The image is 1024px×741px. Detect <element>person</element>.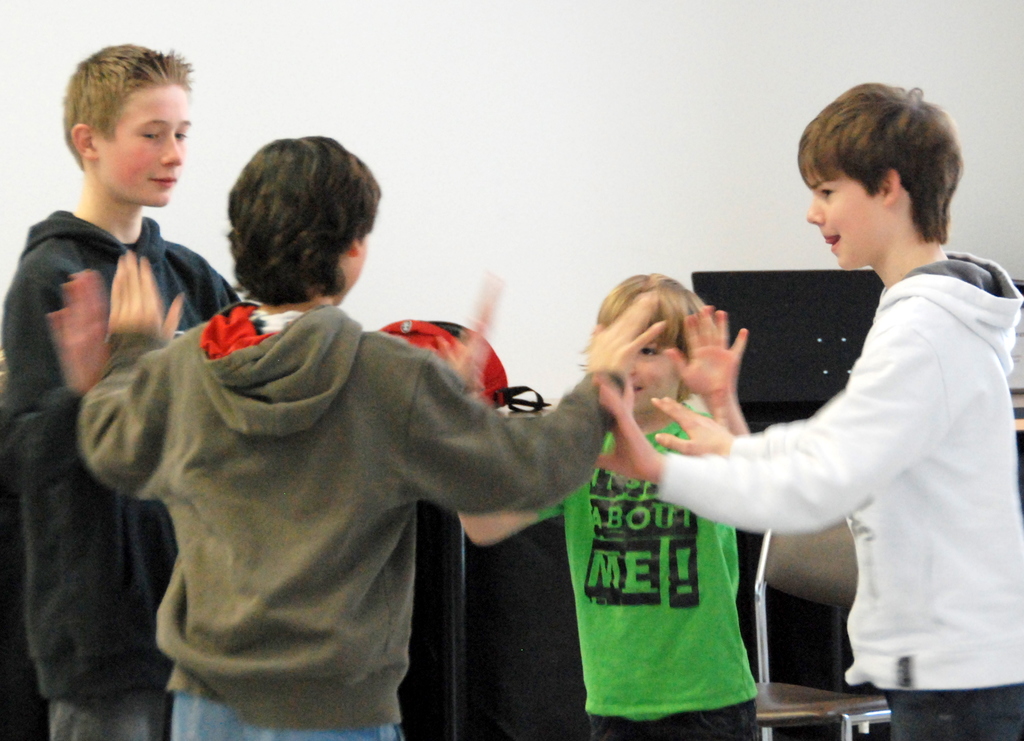
Detection: <box>593,80,1023,740</box>.
